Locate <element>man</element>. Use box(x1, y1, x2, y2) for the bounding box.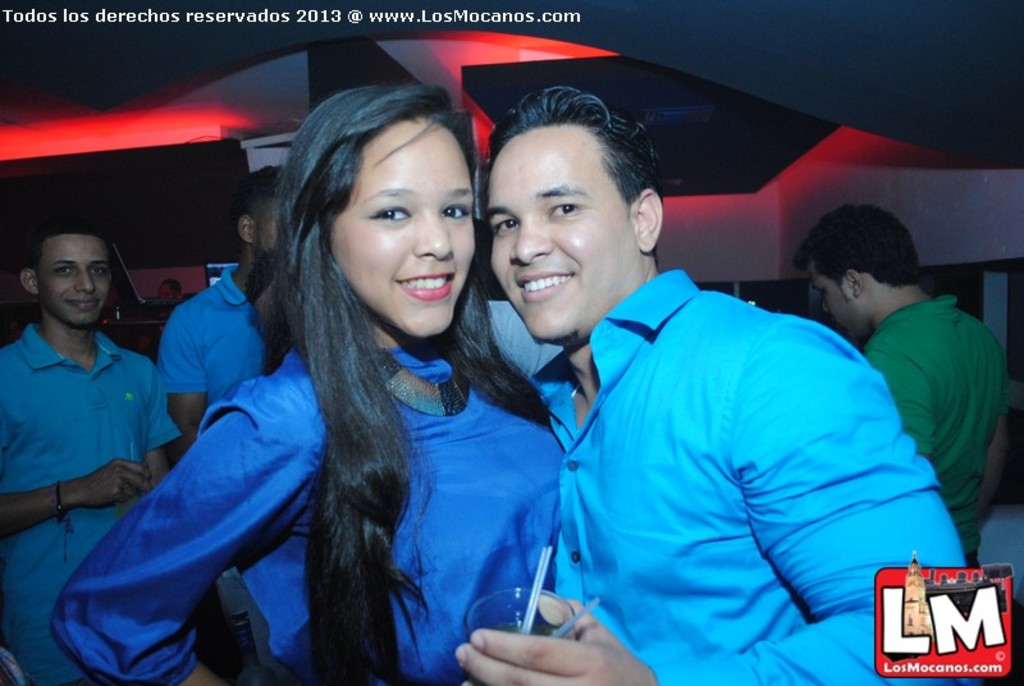
box(155, 276, 186, 305).
